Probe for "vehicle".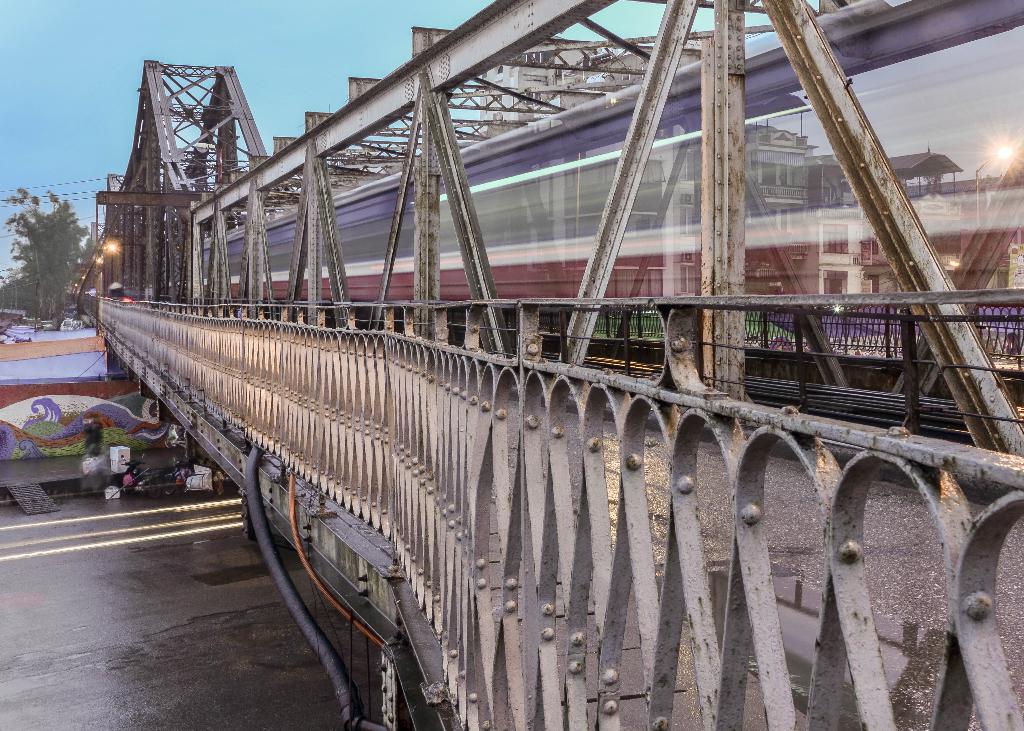
Probe result: [4, 325, 33, 346].
